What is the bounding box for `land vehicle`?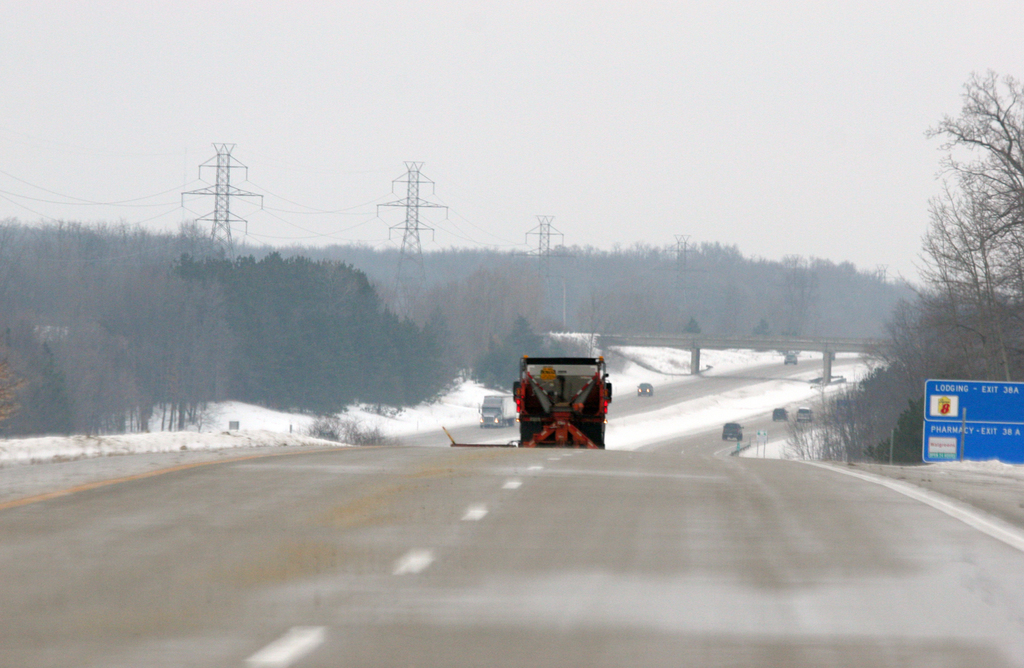
(480, 395, 520, 427).
